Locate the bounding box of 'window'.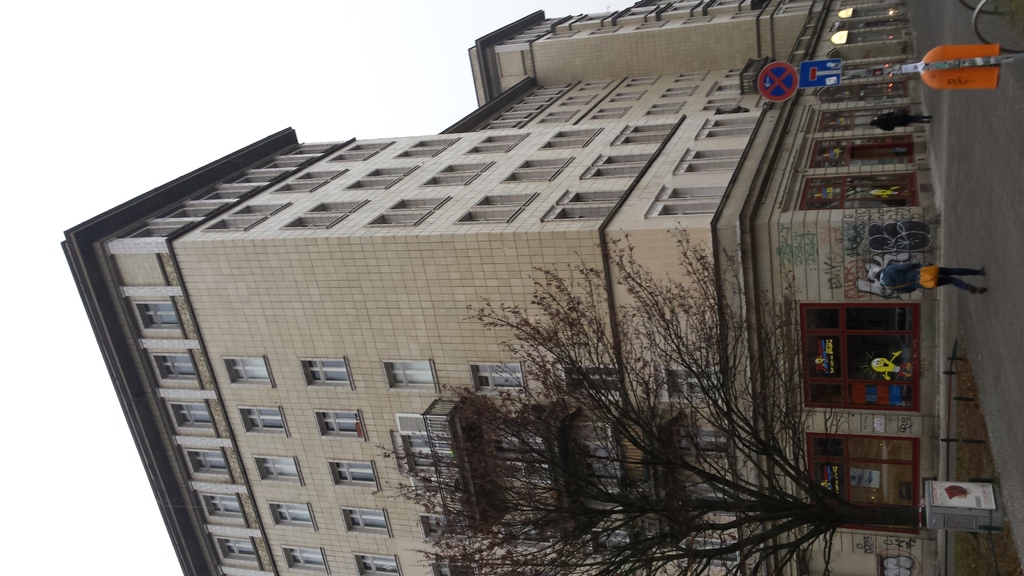
Bounding box: left=487, top=445, right=543, bottom=484.
